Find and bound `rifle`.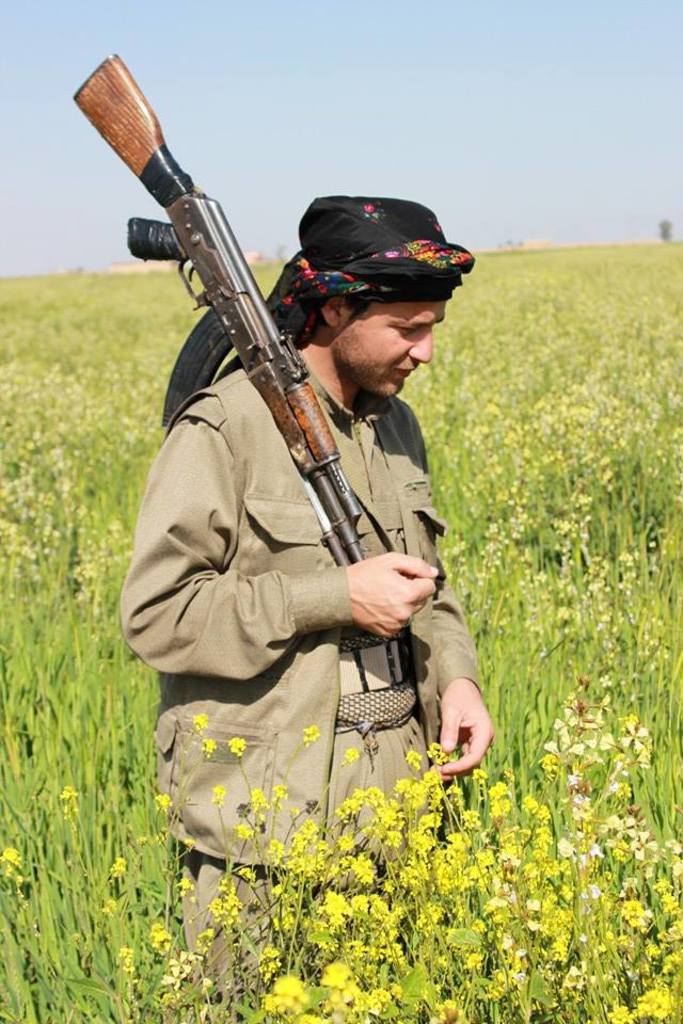
Bound: BBox(72, 43, 397, 647).
